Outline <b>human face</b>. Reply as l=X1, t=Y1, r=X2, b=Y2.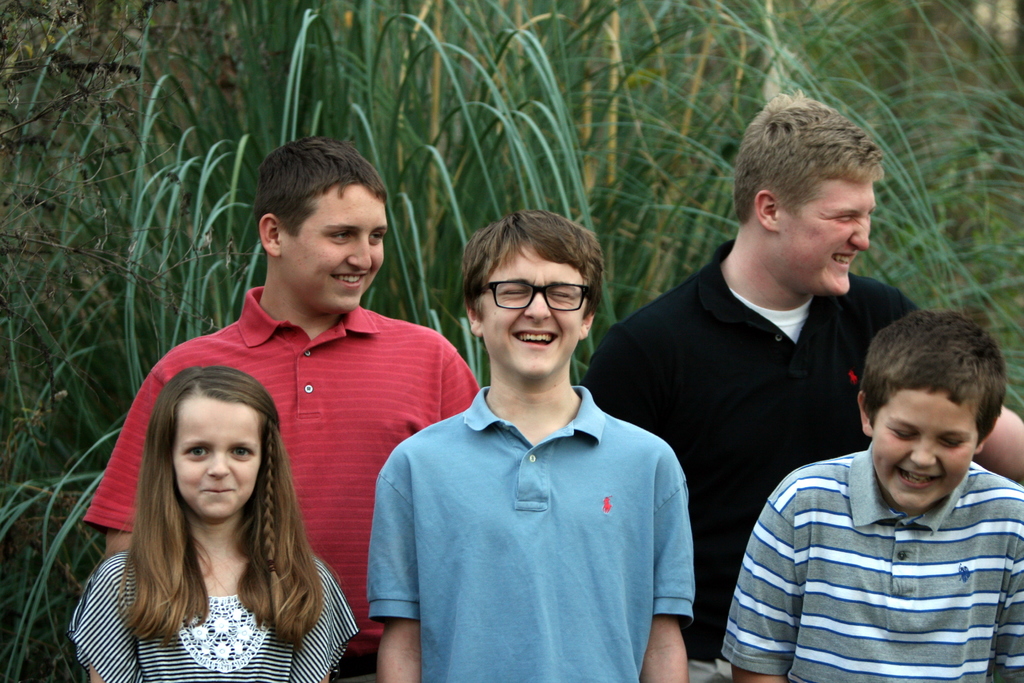
l=870, t=390, r=976, b=514.
